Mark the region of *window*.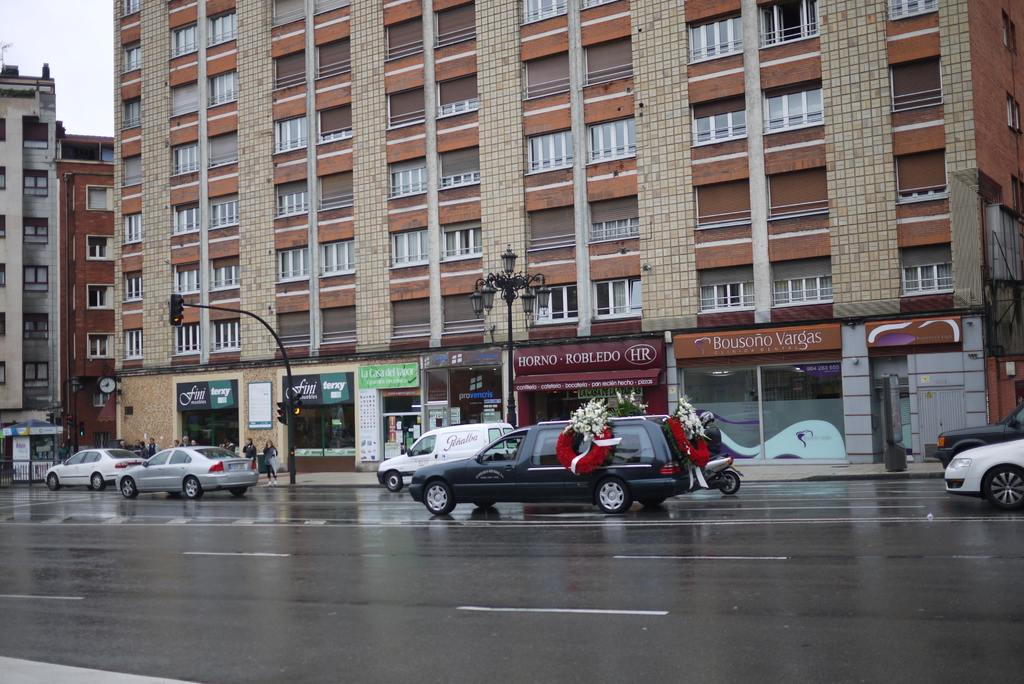
Region: Rect(590, 276, 644, 322).
